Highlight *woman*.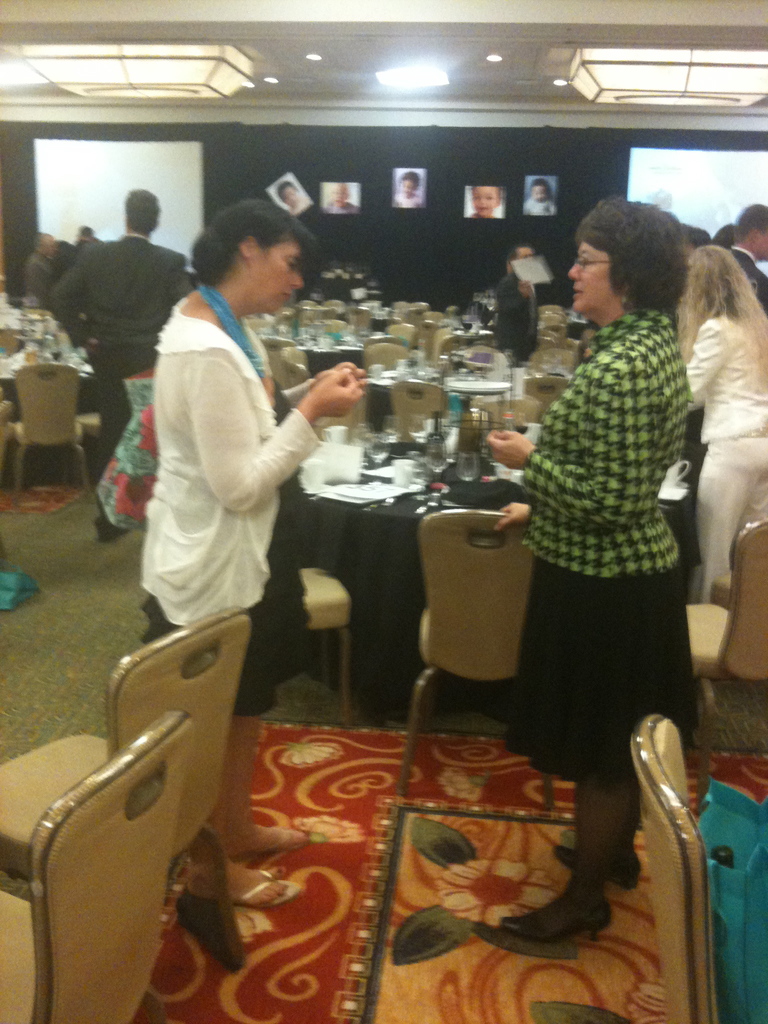
Highlighted region: {"x1": 678, "y1": 248, "x2": 766, "y2": 604}.
